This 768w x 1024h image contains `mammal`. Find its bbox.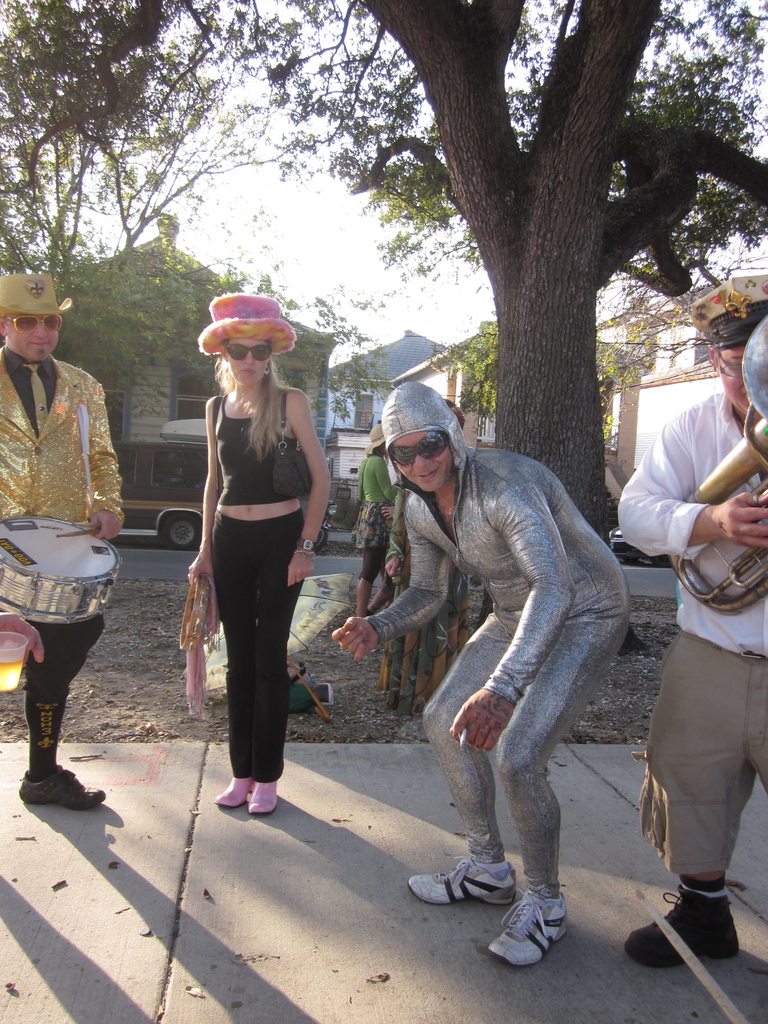
[618,275,767,972].
